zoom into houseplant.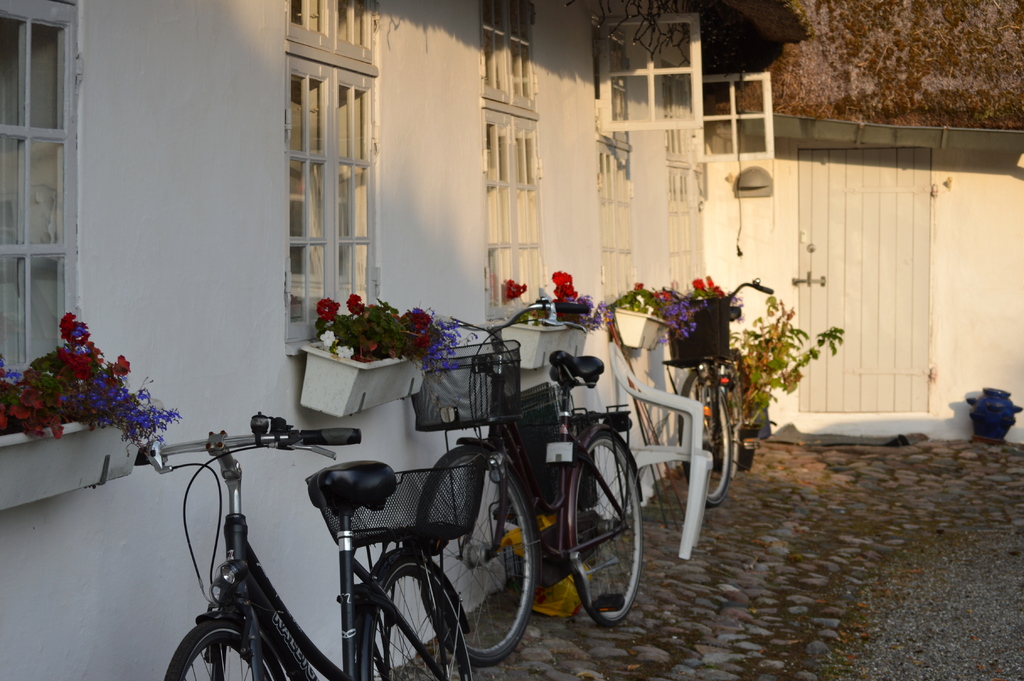
Zoom target: left=488, top=271, right=615, bottom=382.
